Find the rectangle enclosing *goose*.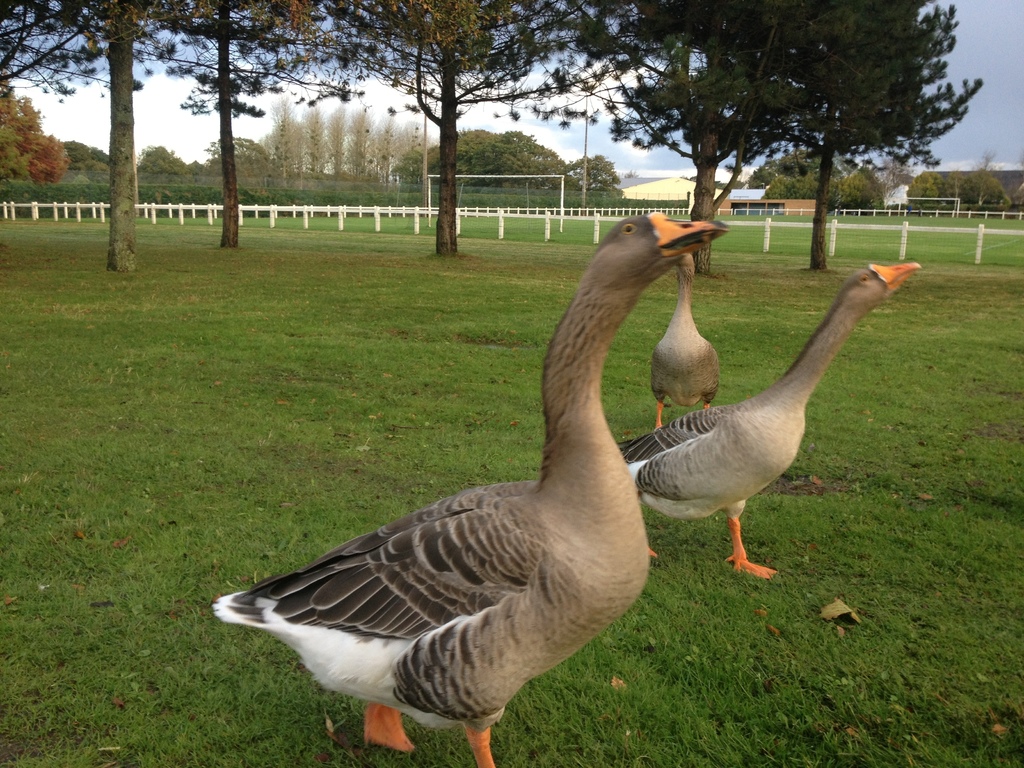
210 217 730 767.
